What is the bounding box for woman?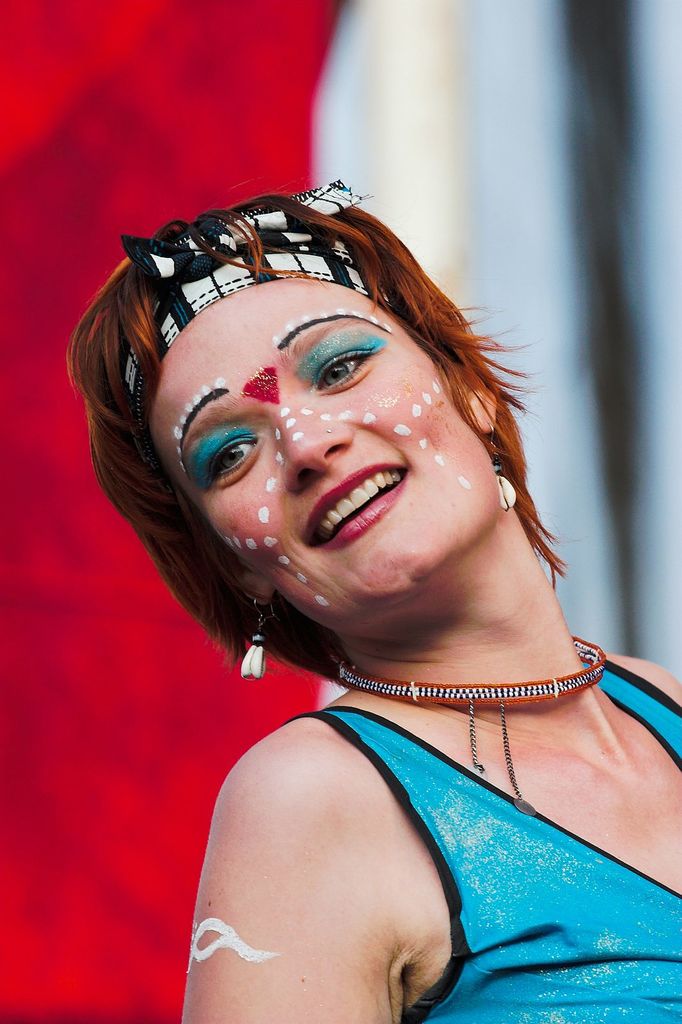
52, 164, 666, 1002.
